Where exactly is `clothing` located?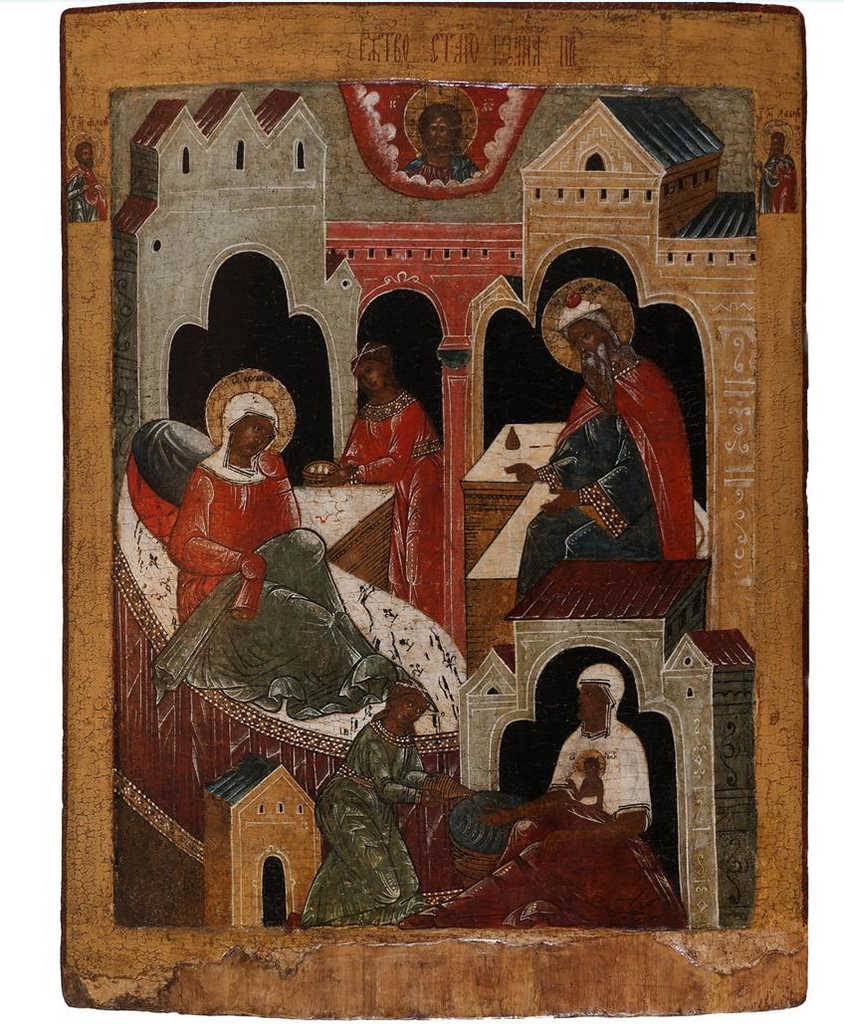
Its bounding box is locate(550, 716, 657, 835).
